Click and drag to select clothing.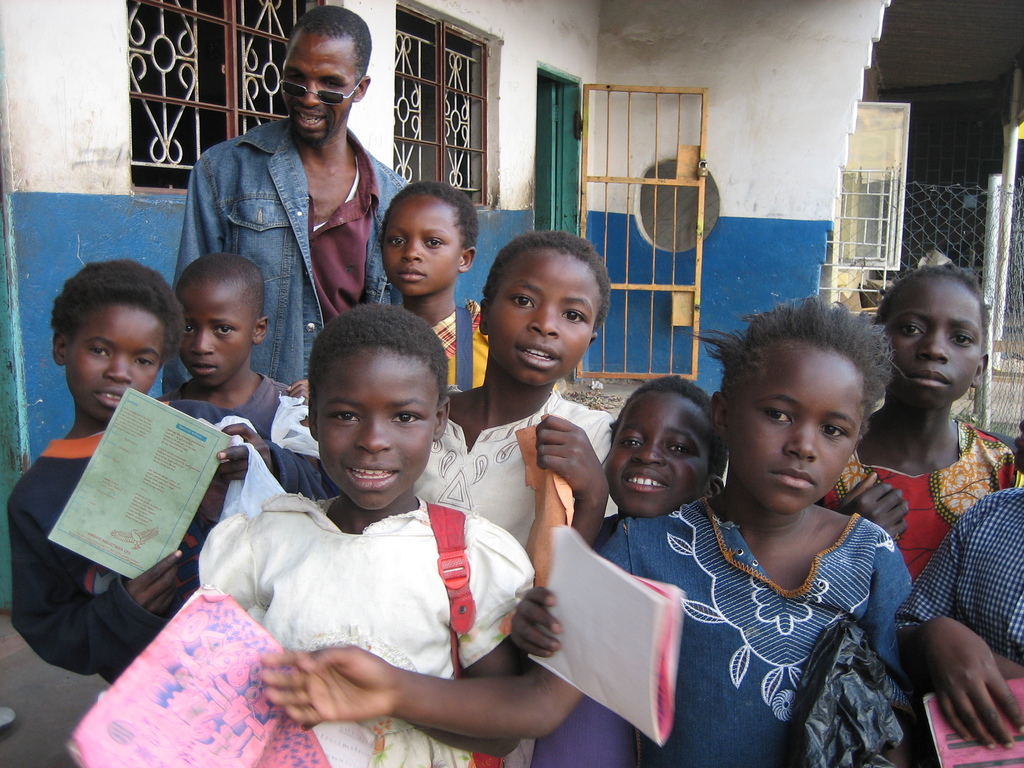
Selection: box(0, 401, 326, 682).
